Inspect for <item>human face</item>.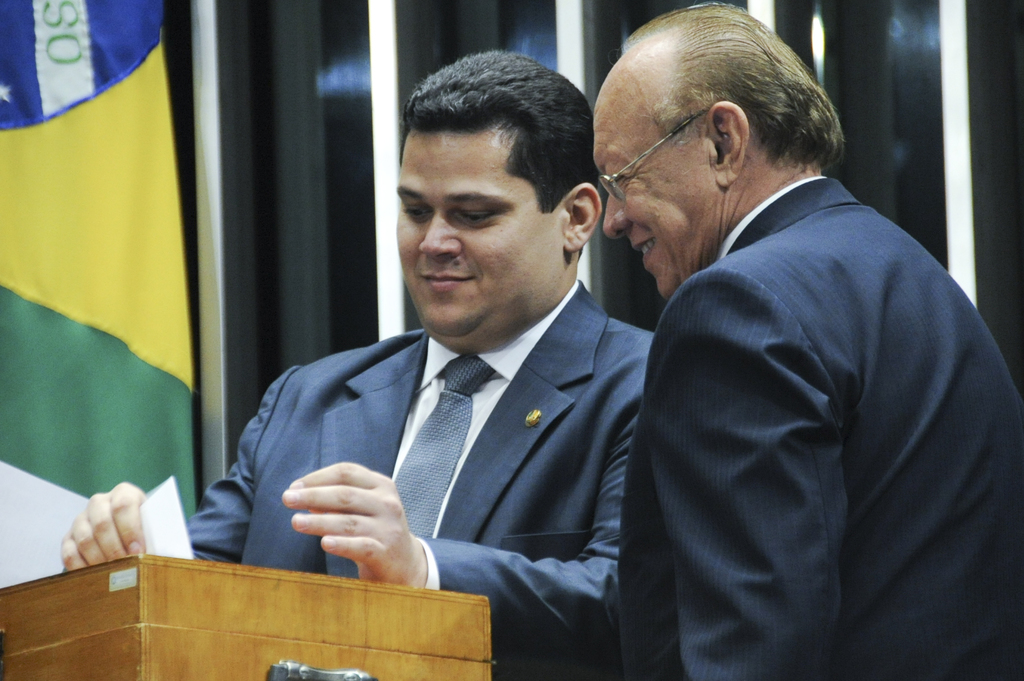
Inspection: (left=587, top=88, right=719, bottom=298).
